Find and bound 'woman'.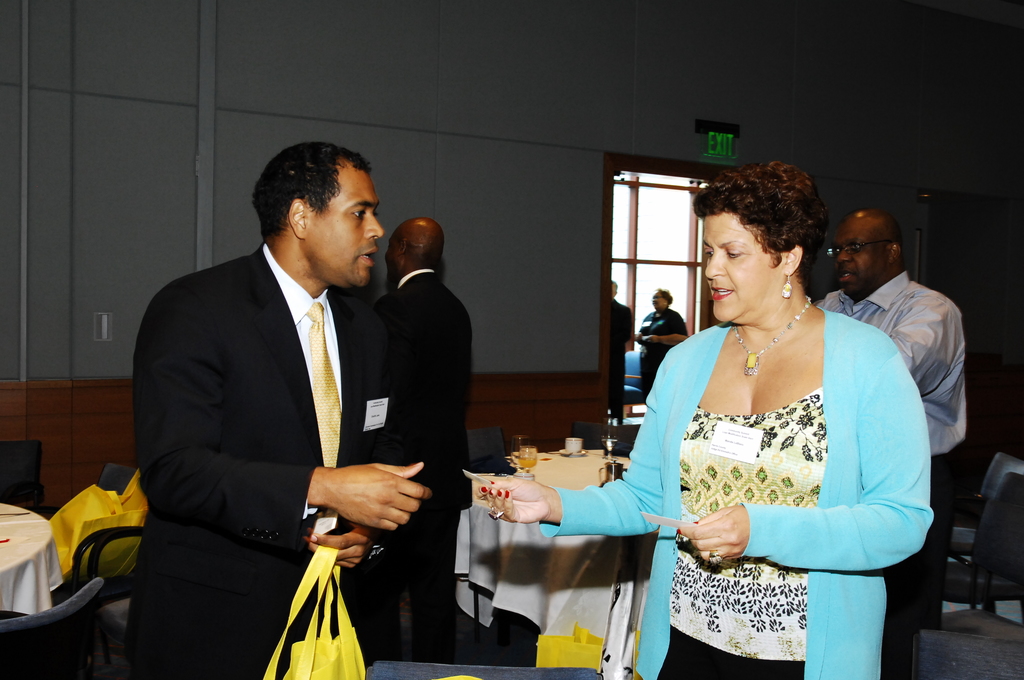
Bound: x1=606 y1=168 x2=935 y2=672.
